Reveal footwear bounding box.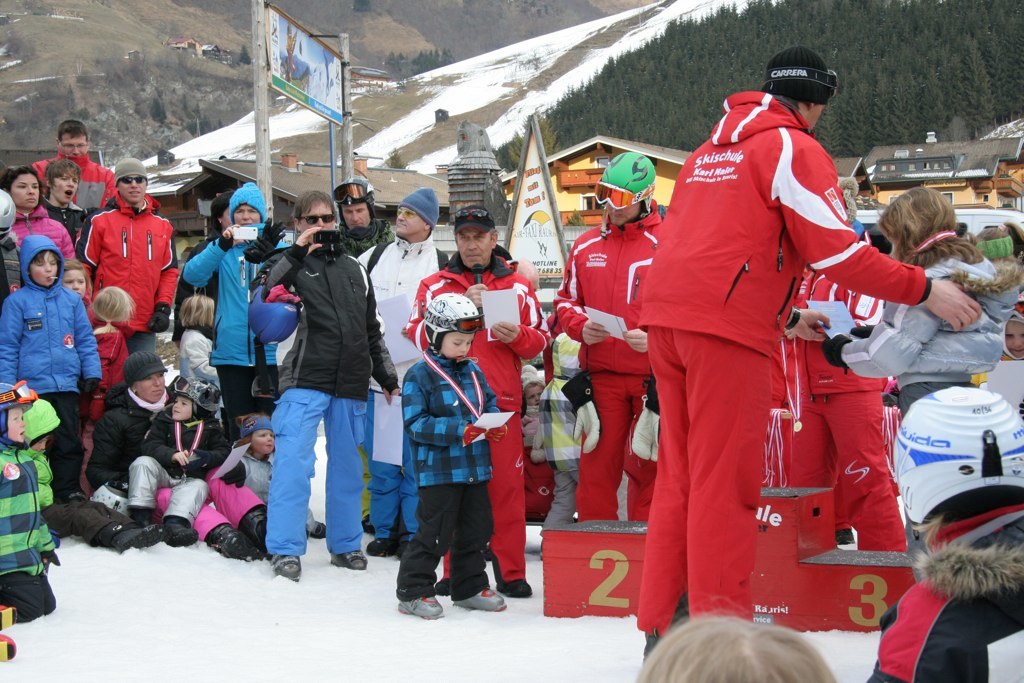
Revealed: 367/541/391/558.
